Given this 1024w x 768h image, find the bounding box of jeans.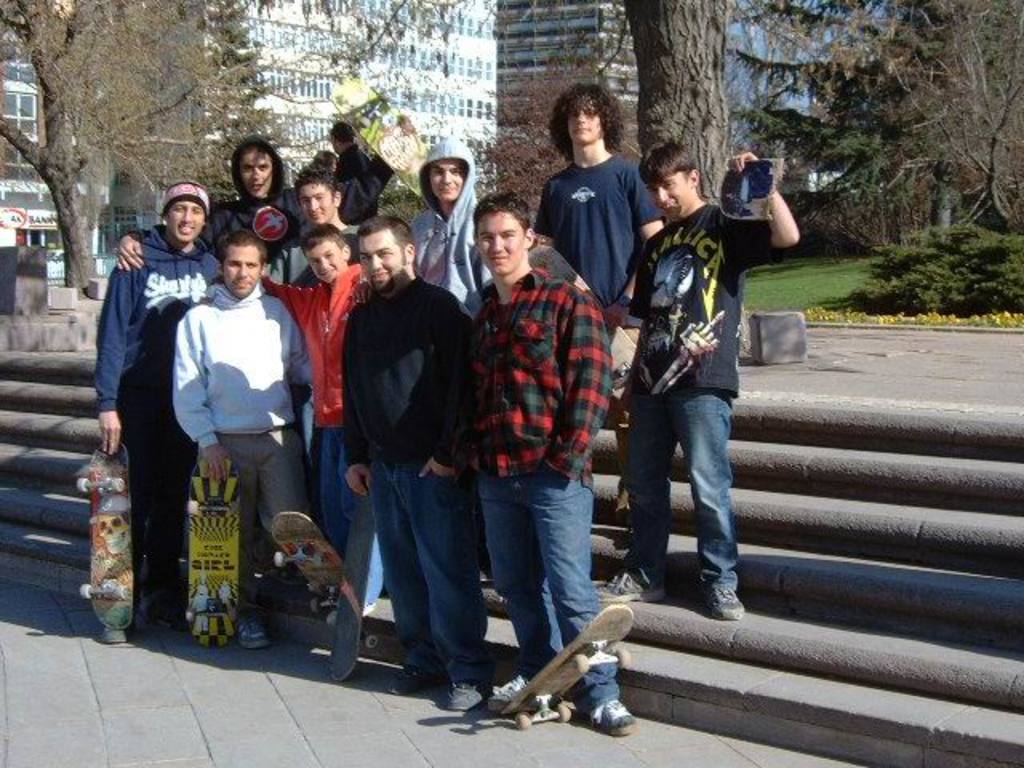
box(474, 467, 618, 712).
